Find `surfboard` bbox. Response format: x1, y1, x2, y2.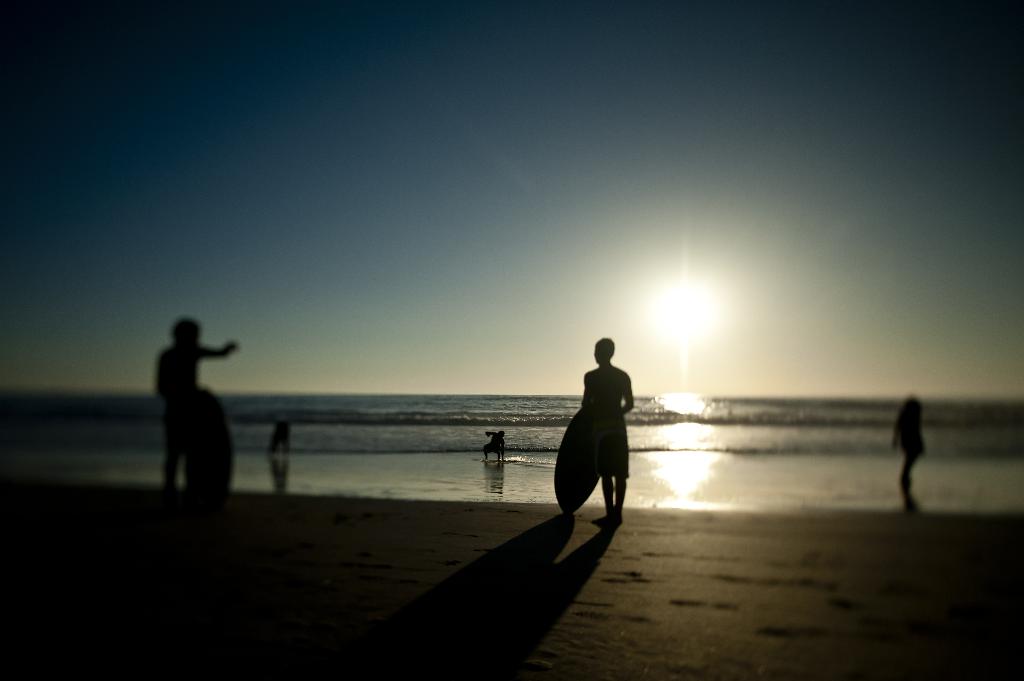
184, 387, 237, 503.
